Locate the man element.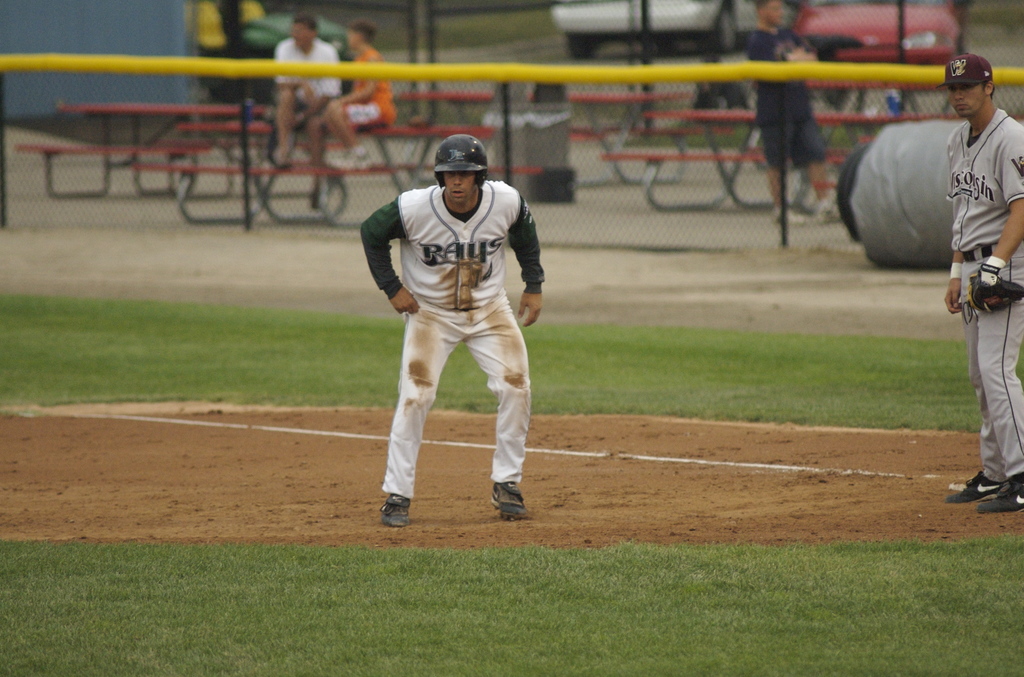
Element bbox: bbox=[913, 24, 1023, 480].
